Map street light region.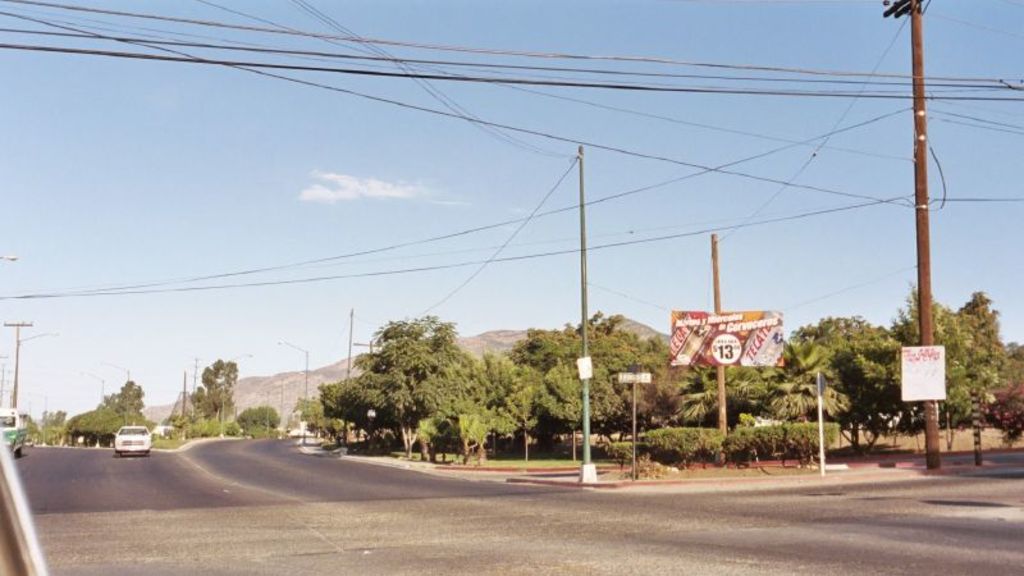
Mapped to crop(106, 358, 129, 428).
